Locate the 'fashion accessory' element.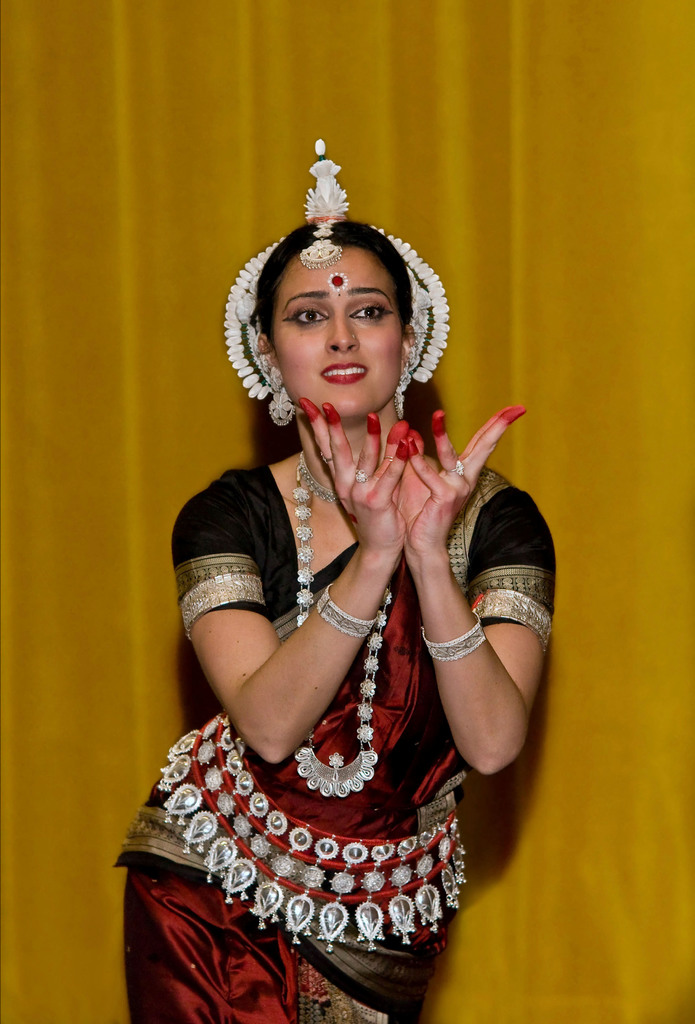
Element bbox: 480:593:550:650.
